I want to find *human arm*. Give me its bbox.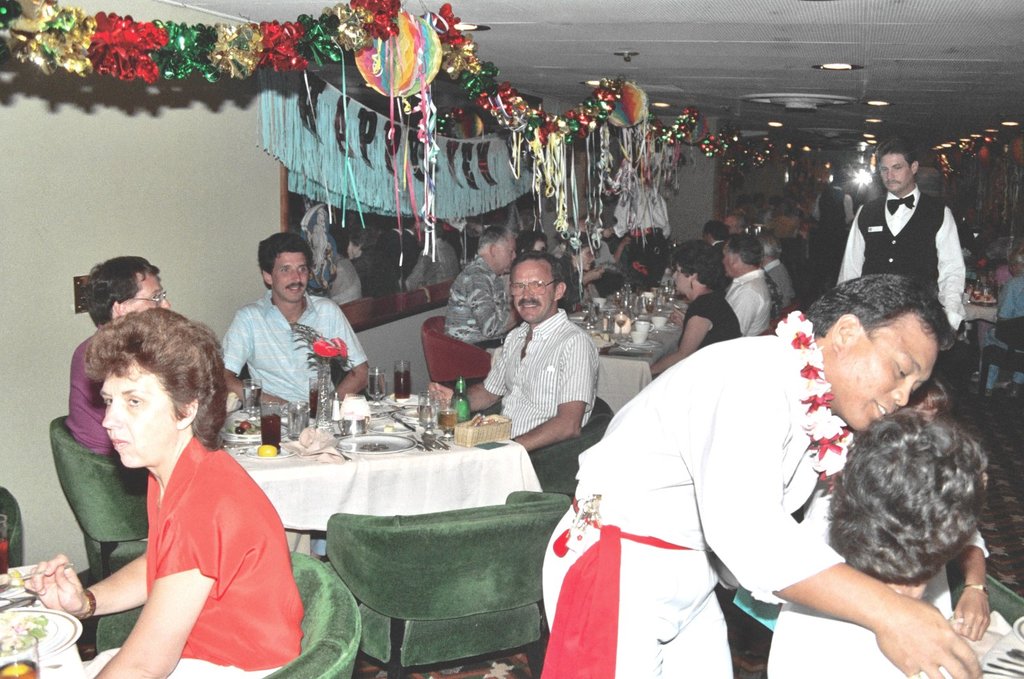
(720, 283, 767, 335).
